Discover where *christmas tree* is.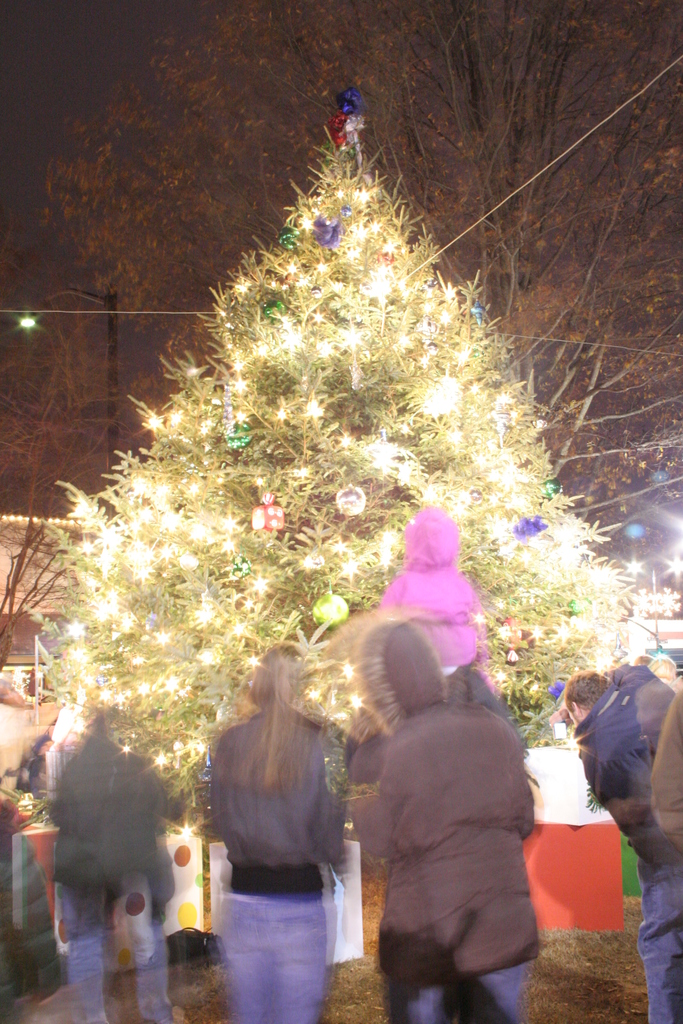
Discovered at <bbox>0, 79, 649, 831</bbox>.
